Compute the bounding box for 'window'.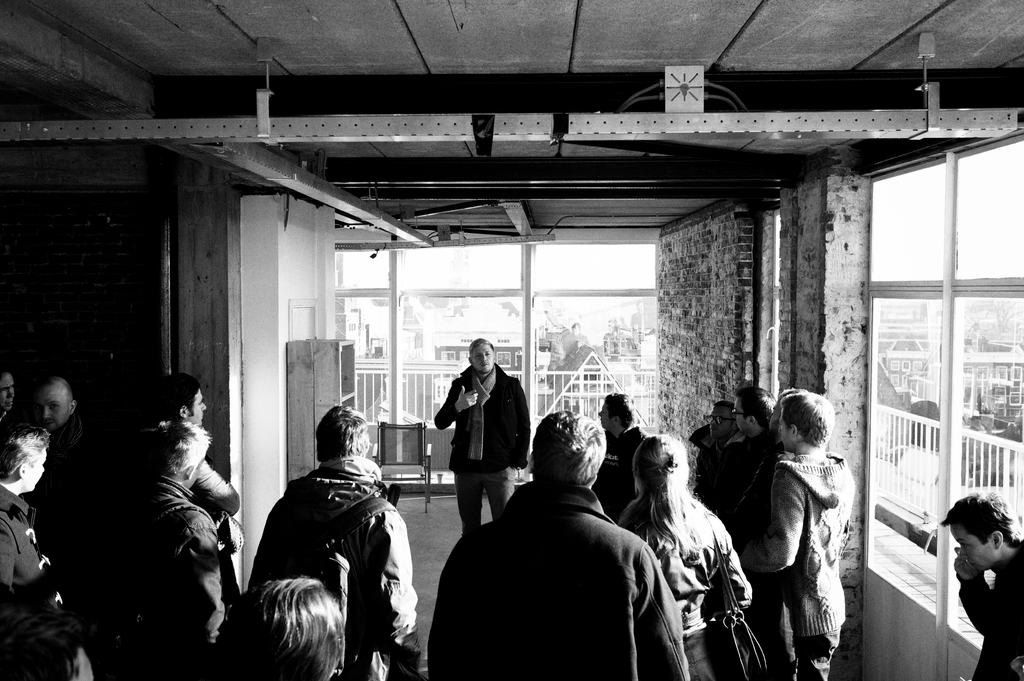
[x1=804, y1=144, x2=965, y2=616].
